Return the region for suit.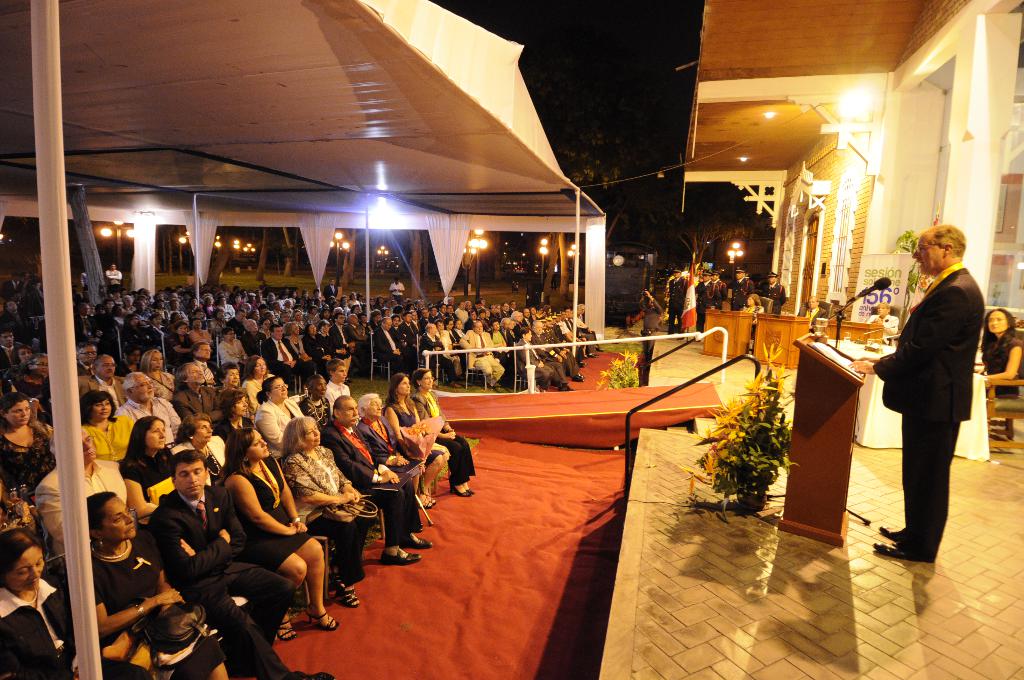
252, 401, 306, 461.
